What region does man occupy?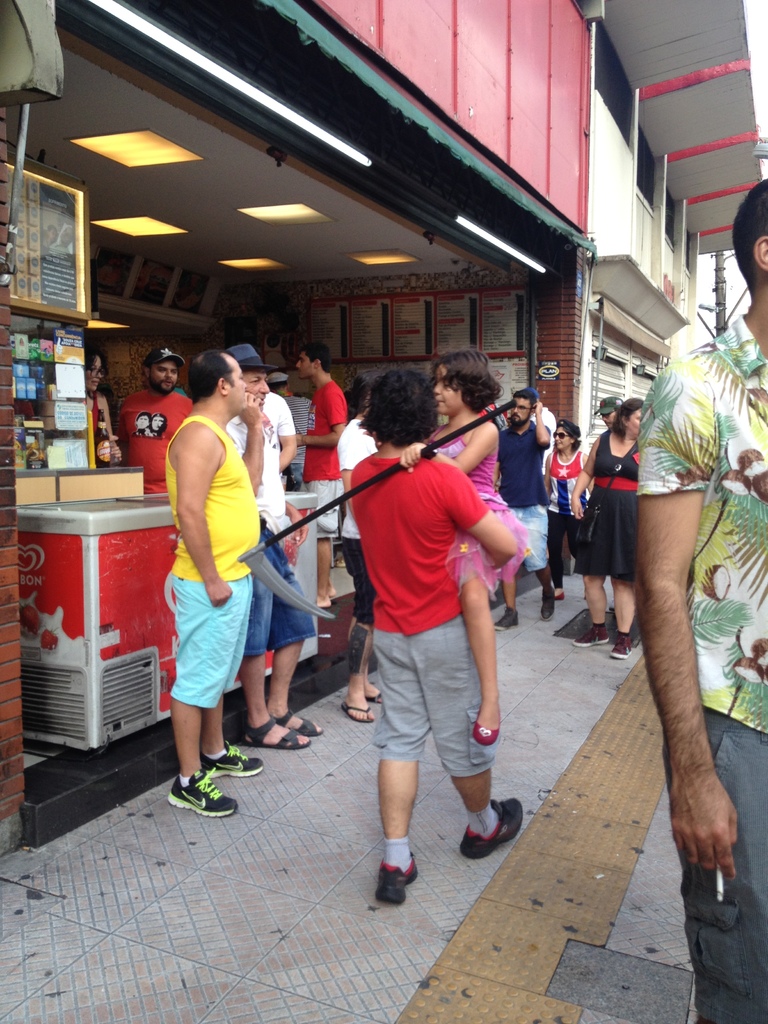
[158, 342, 266, 814].
